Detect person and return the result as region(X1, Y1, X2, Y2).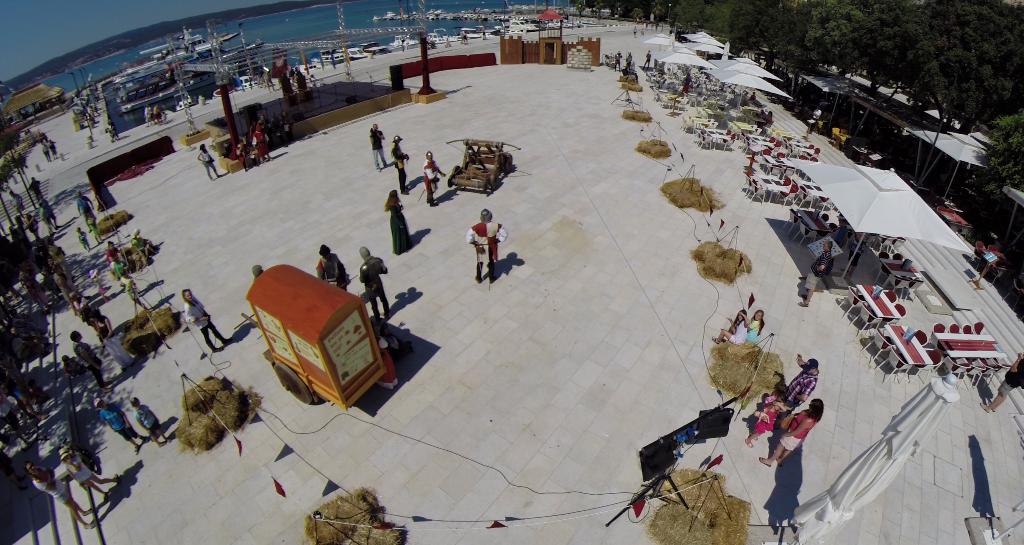
region(762, 106, 774, 126).
